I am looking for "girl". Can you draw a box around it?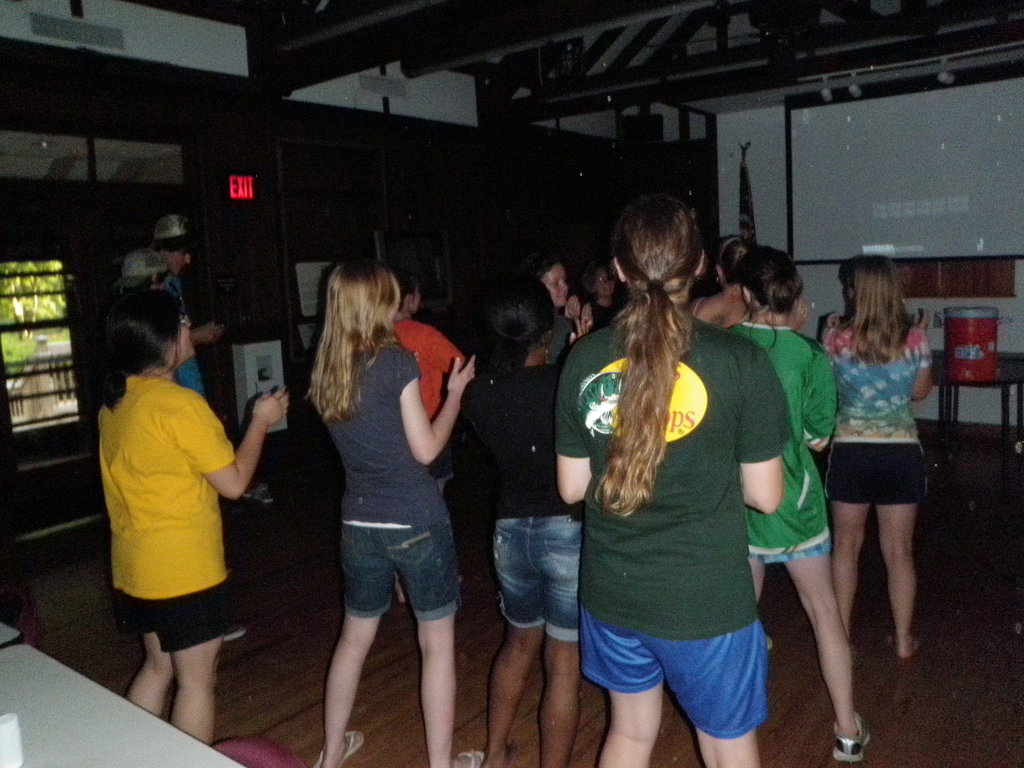
Sure, the bounding box is box(305, 255, 477, 767).
